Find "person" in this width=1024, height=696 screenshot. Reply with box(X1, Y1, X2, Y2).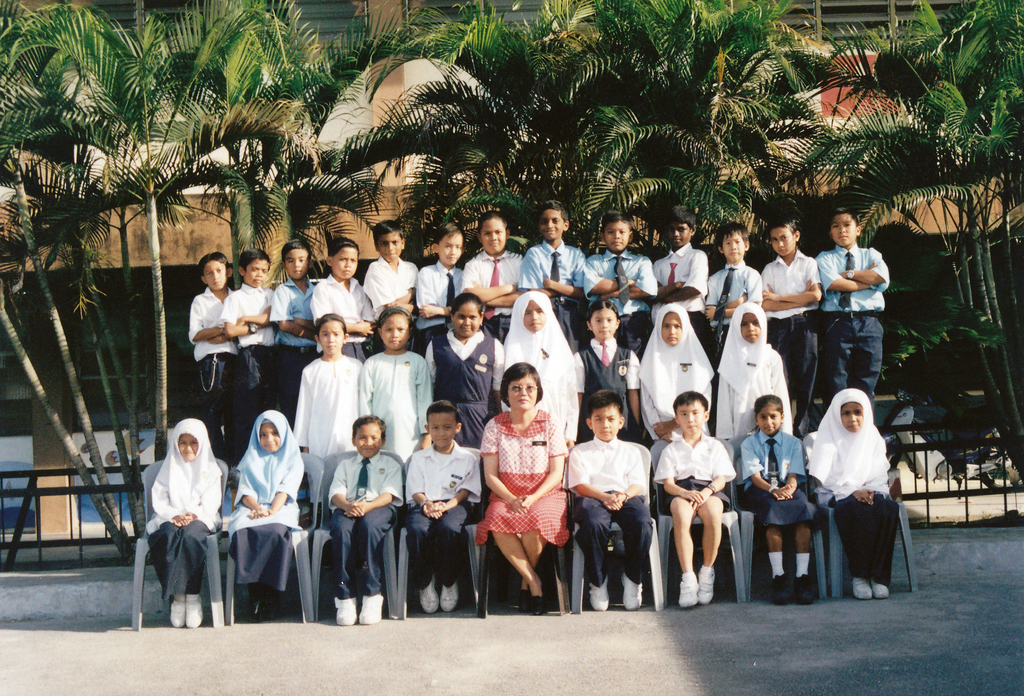
box(740, 394, 821, 604).
